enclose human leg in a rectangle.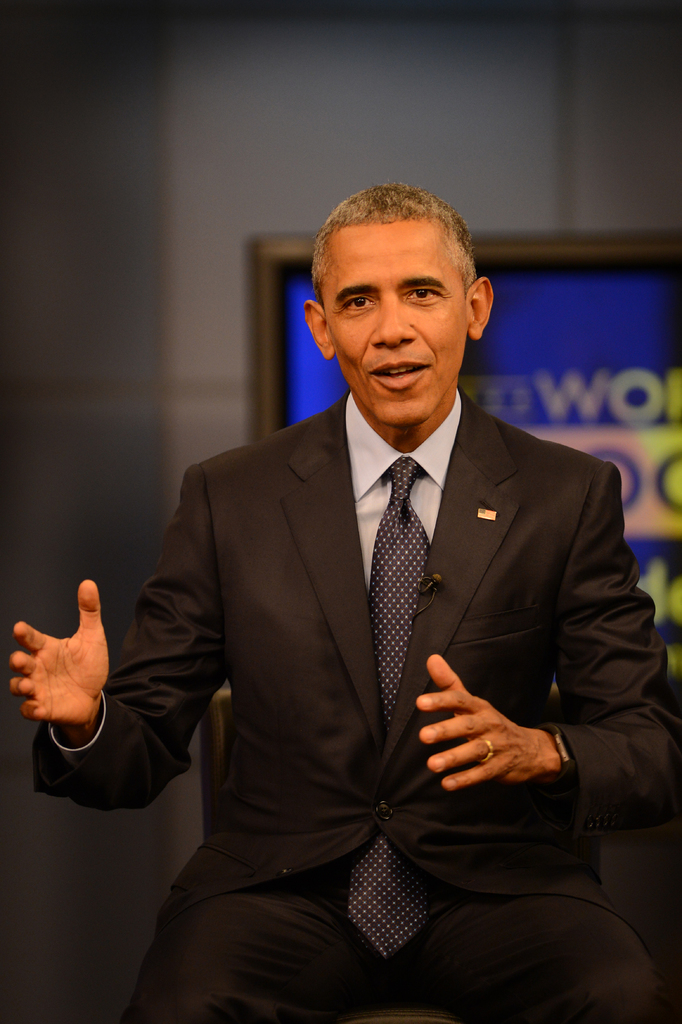
bbox=[116, 870, 371, 1023].
